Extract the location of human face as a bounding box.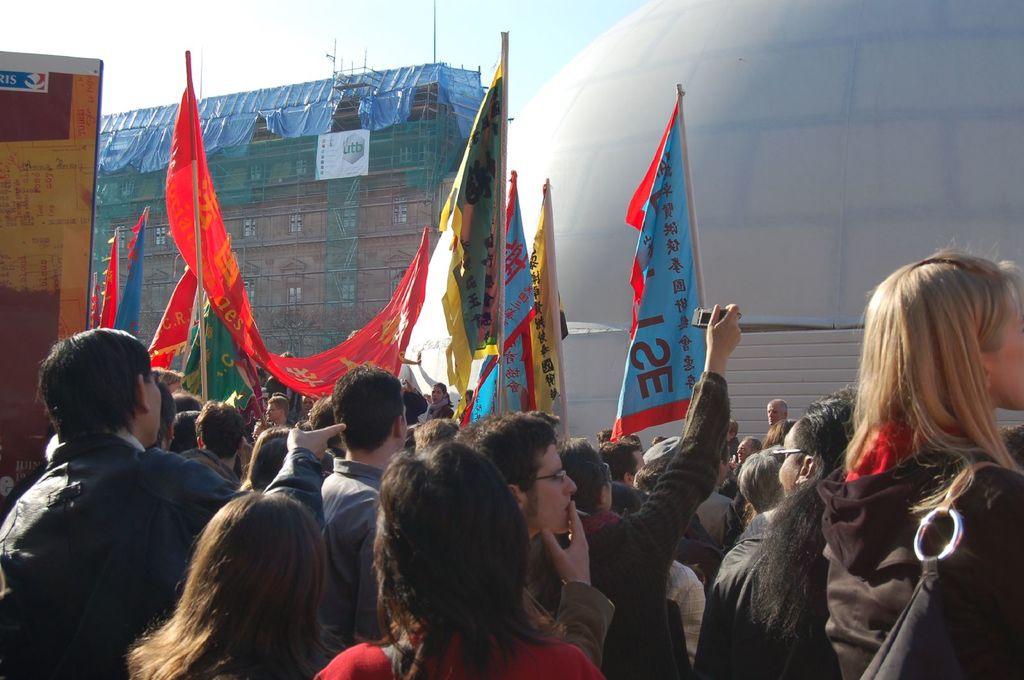
box=[266, 404, 280, 421].
